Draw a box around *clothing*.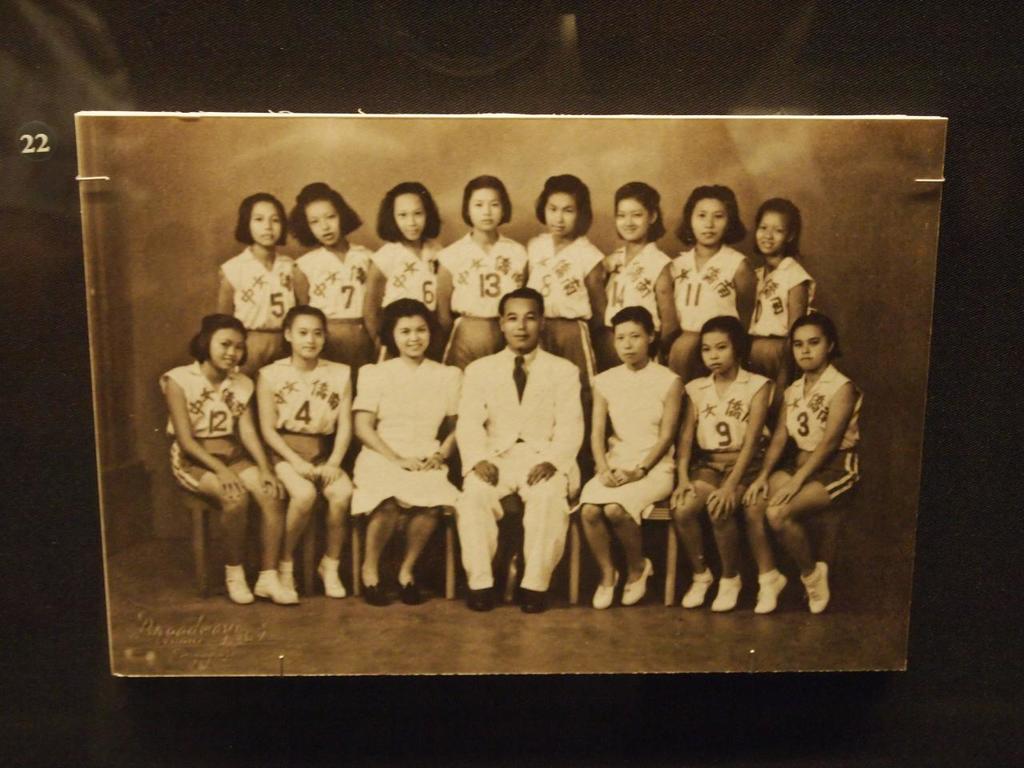
{"left": 234, "top": 362, "right": 352, "bottom": 510}.
